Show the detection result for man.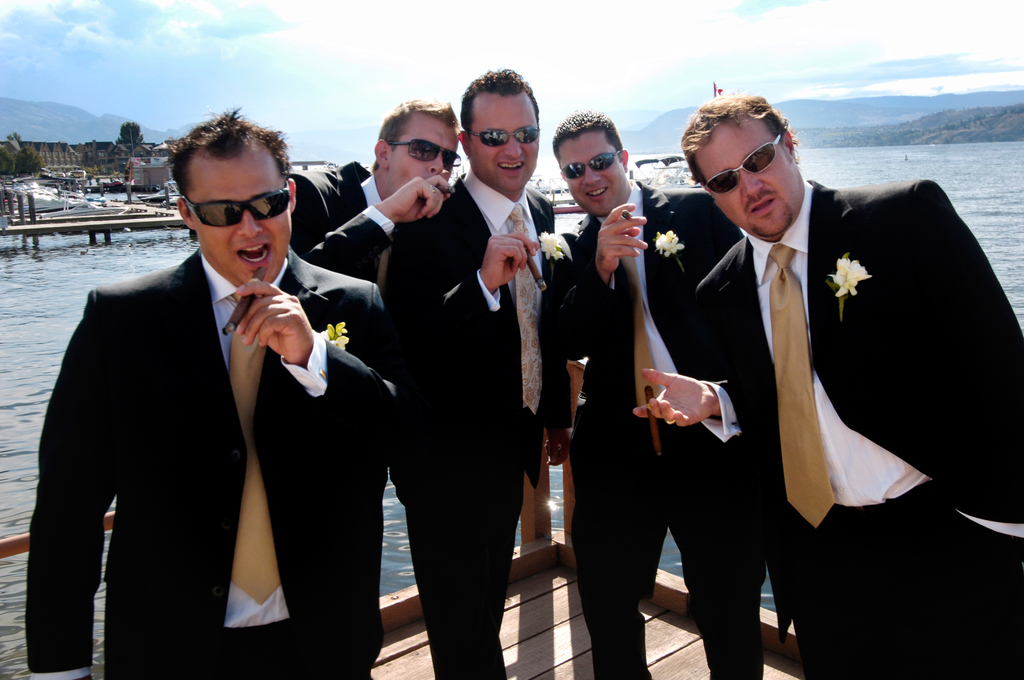
(x1=379, y1=63, x2=561, y2=679).
